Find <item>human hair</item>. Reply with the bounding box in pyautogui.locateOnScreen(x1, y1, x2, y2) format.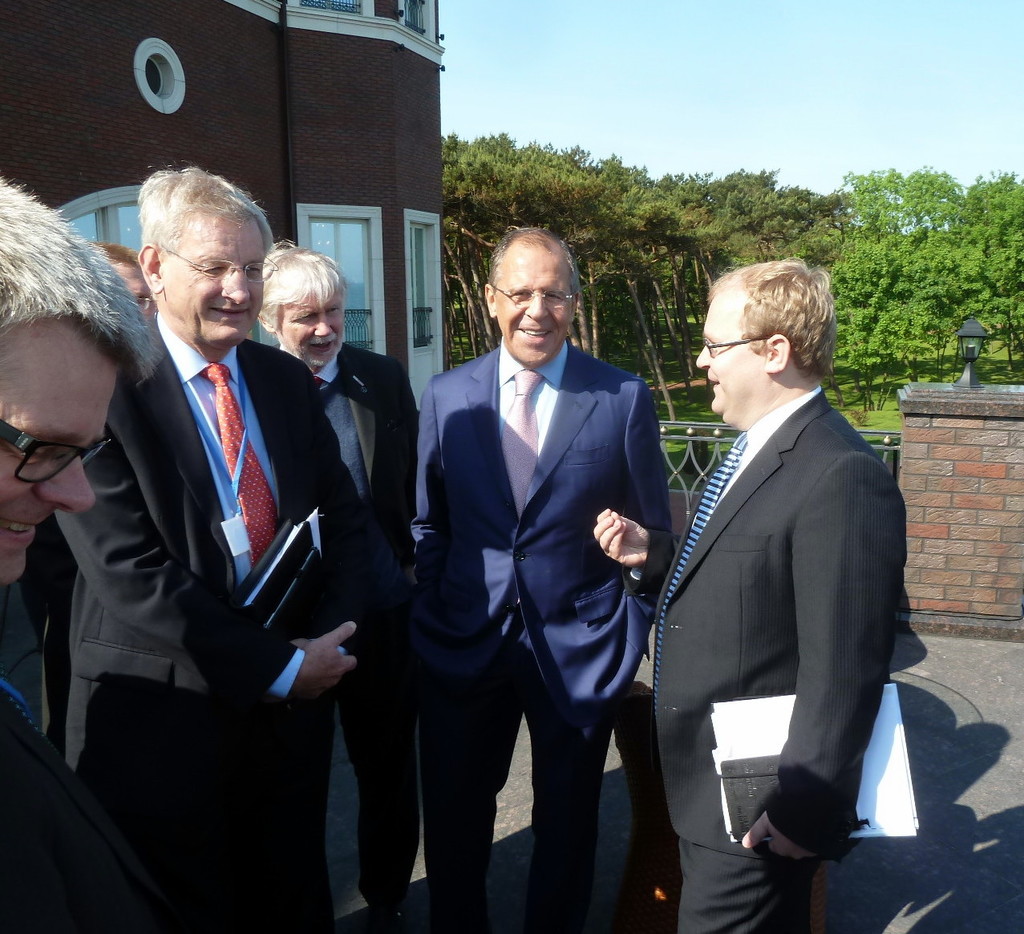
pyautogui.locateOnScreen(229, 237, 344, 346).
